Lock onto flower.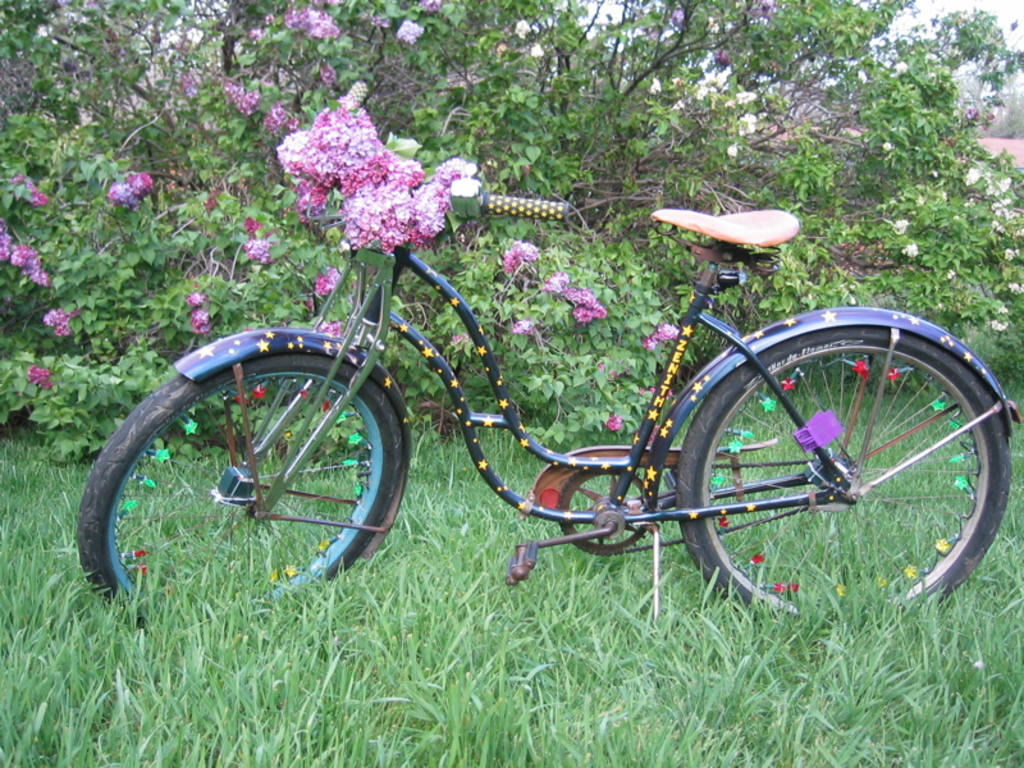
Locked: [106, 186, 129, 204].
